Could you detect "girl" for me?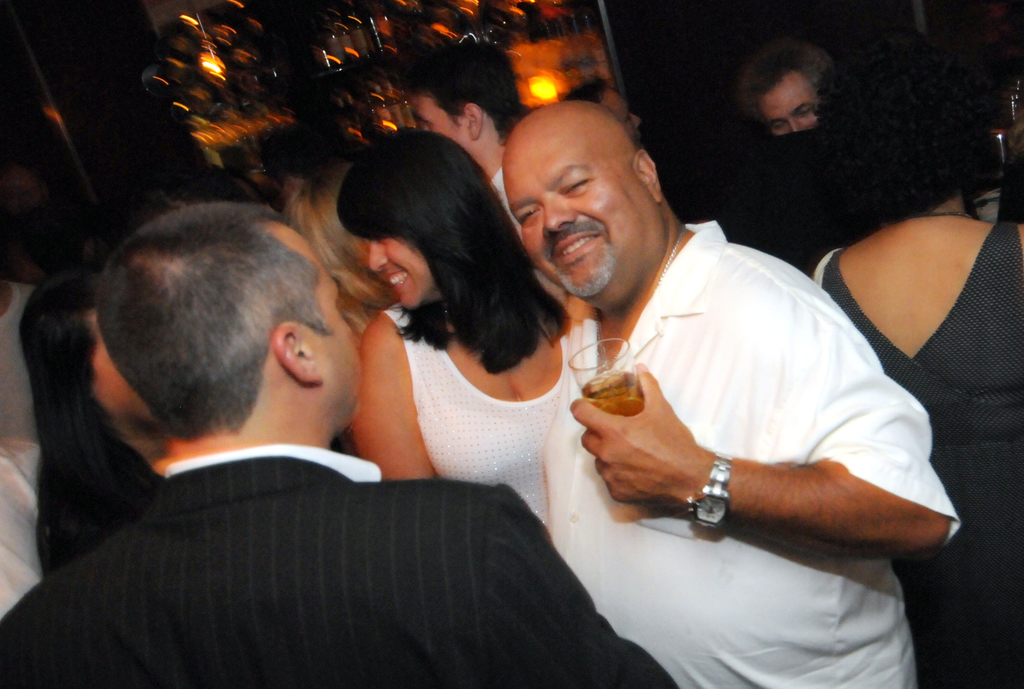
Detection result: pyautogui.locateOnScreen(348, 118, 581, 540).
